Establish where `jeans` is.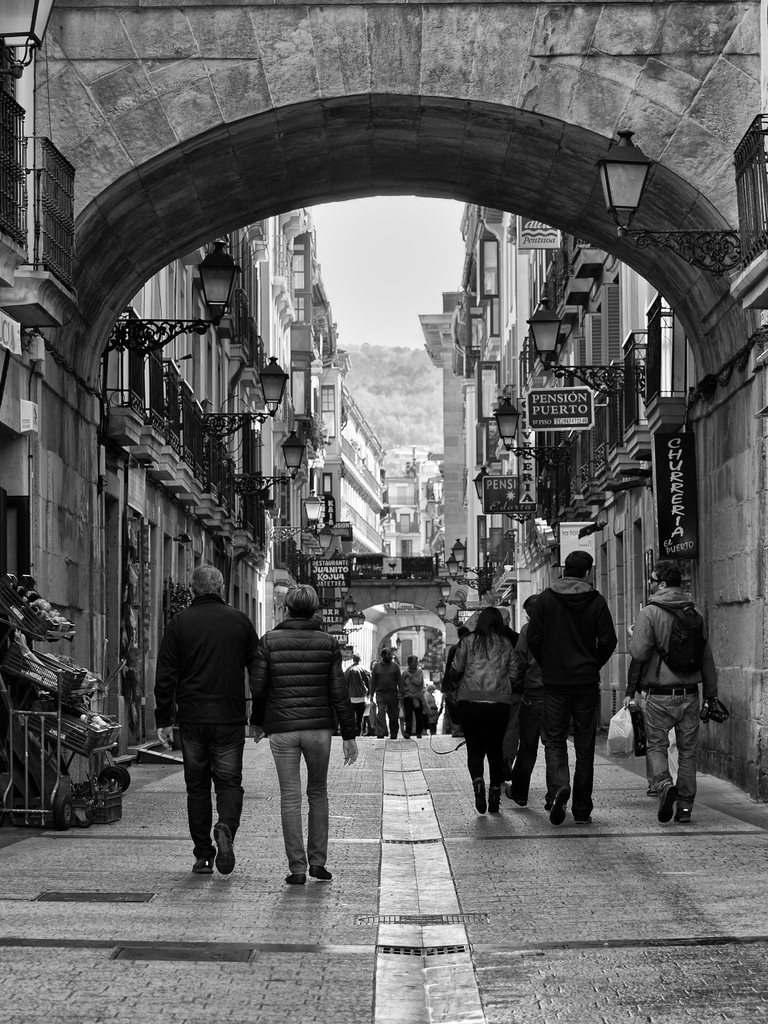
Established at rect(173, 734, 239, 862).
